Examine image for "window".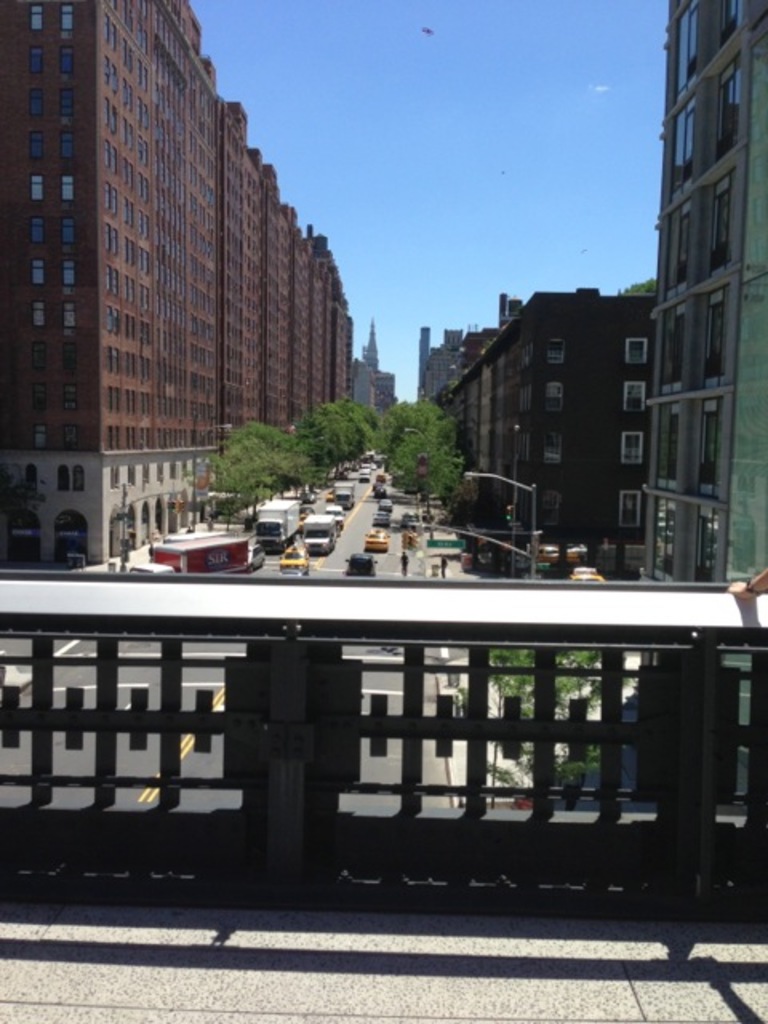
Examination result: bbox(670, 101, 696, 205).
